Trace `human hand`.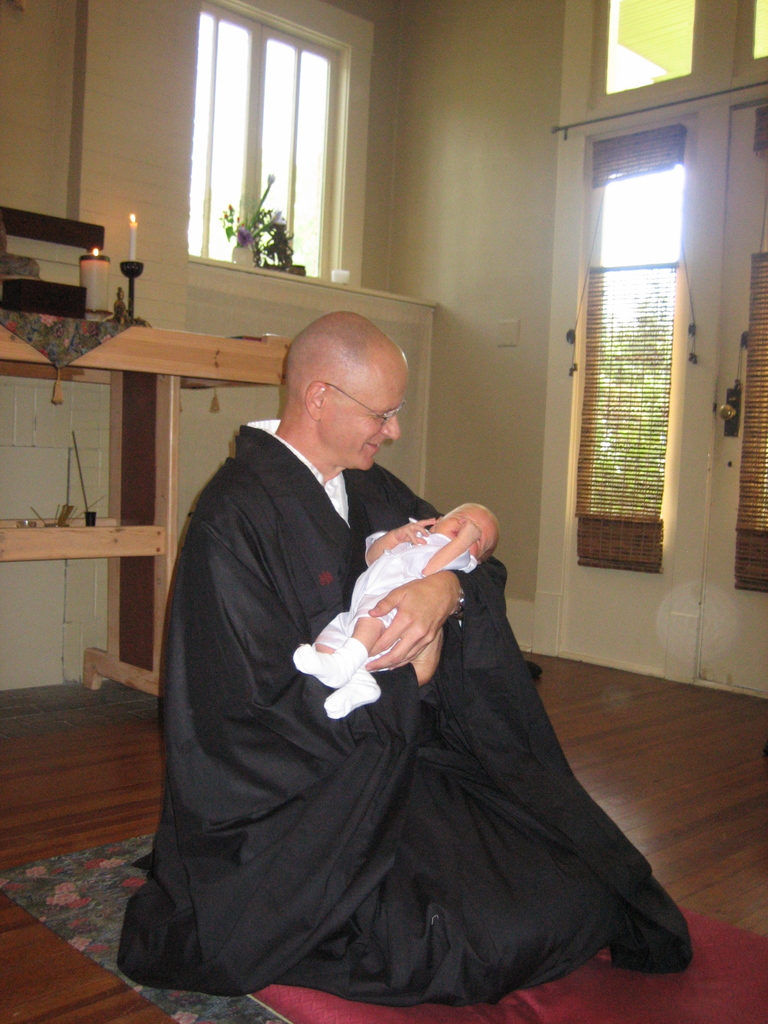
Traced to (left=374, top=570, right=461, bottom=667).
